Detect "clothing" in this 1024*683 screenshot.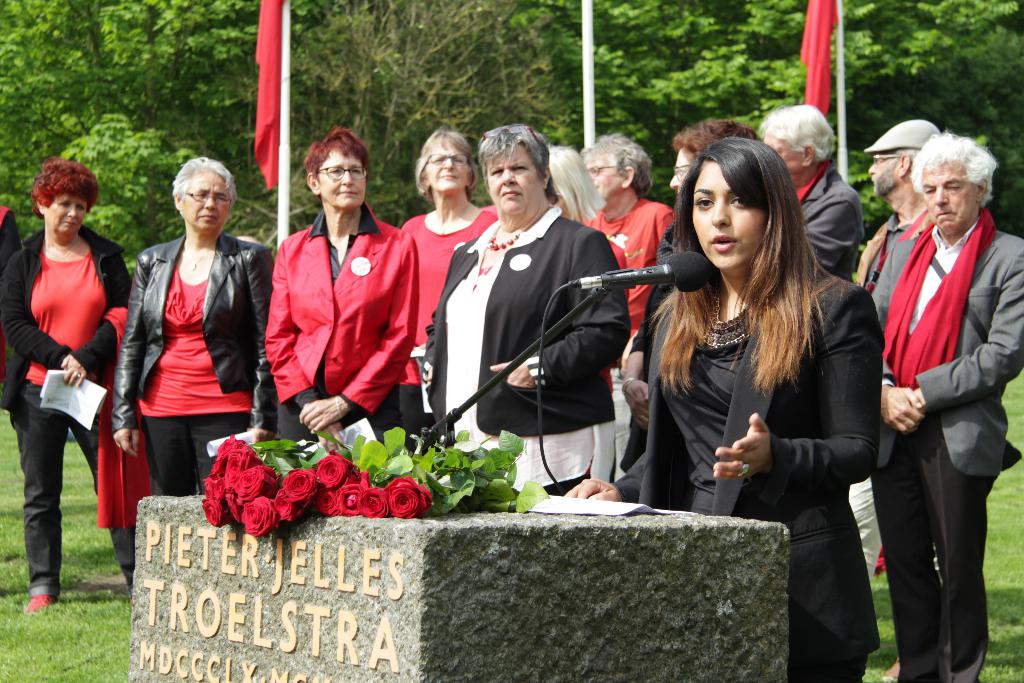
Detection: bbox=(584, 195, 689, 483).
